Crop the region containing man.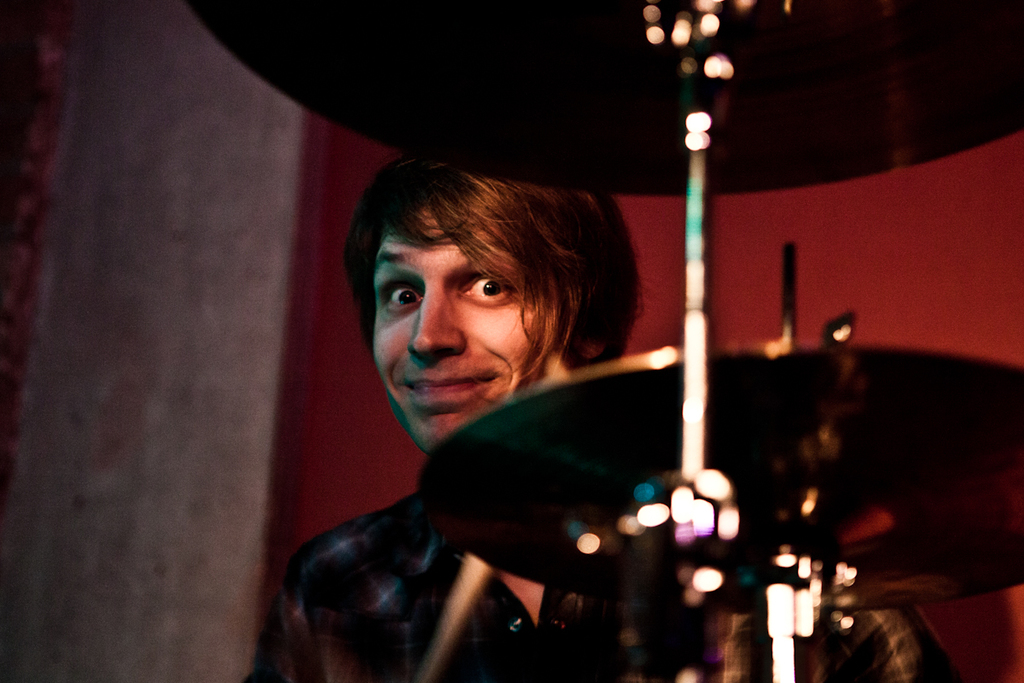
Crop region: crop(261, 125, 667, 663).
